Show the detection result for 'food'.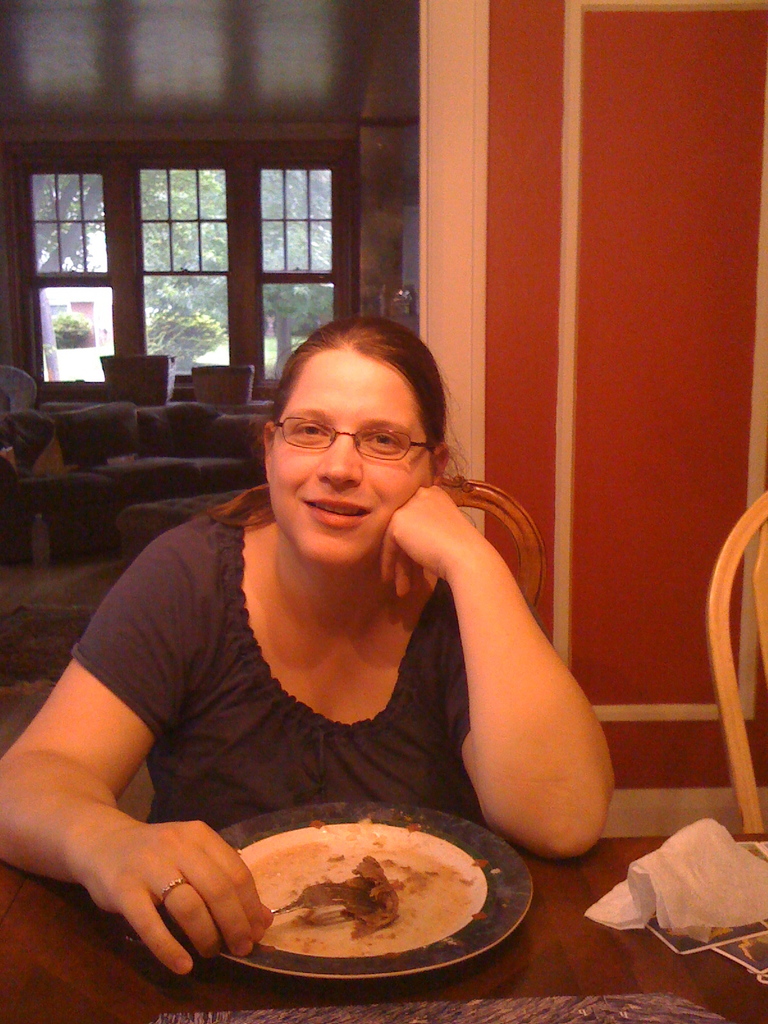
crop(343, 858, 399, 935).
